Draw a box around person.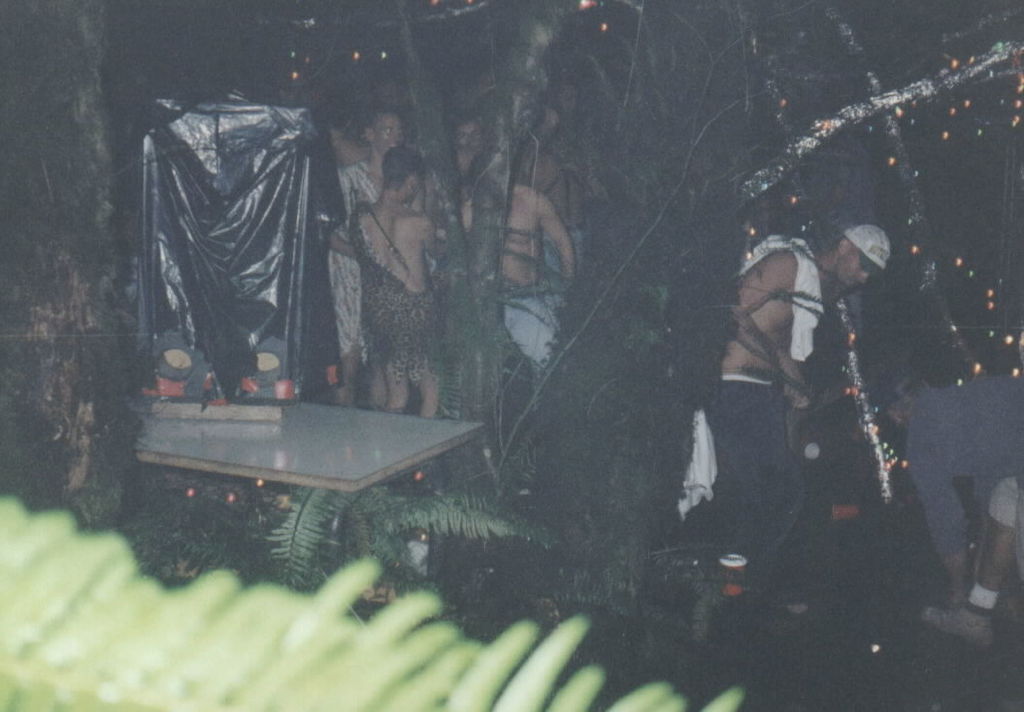
select_region(887, 370, 1023, 624).
